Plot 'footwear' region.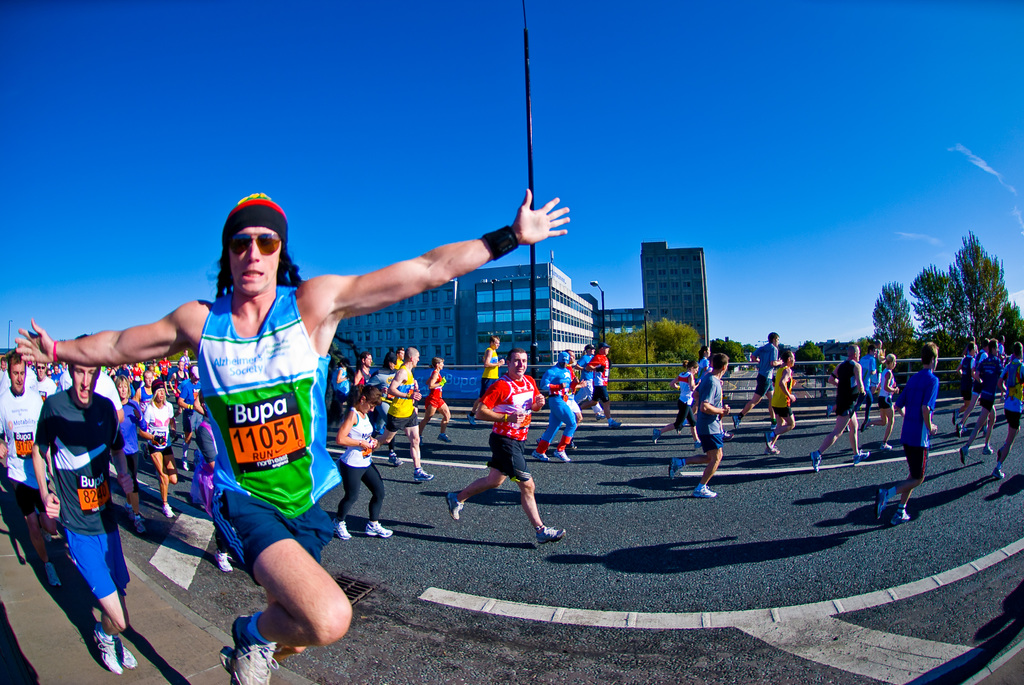
Plotted at <bbox>447, 493, 467, 523</bbox>.
